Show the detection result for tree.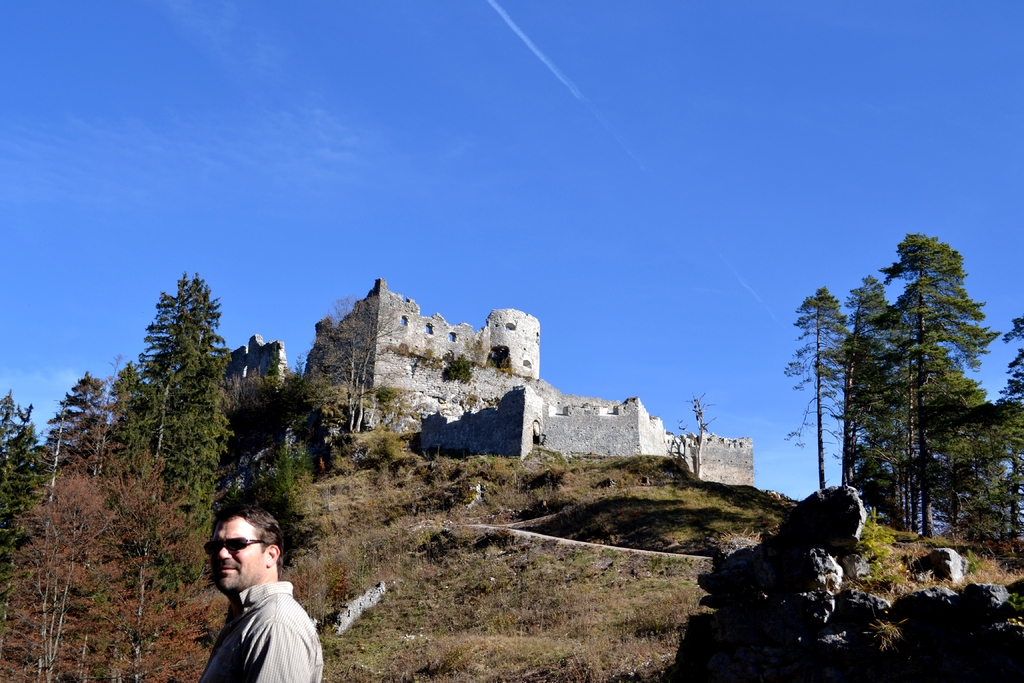
<region>690, 390, 714, 477</region>.
